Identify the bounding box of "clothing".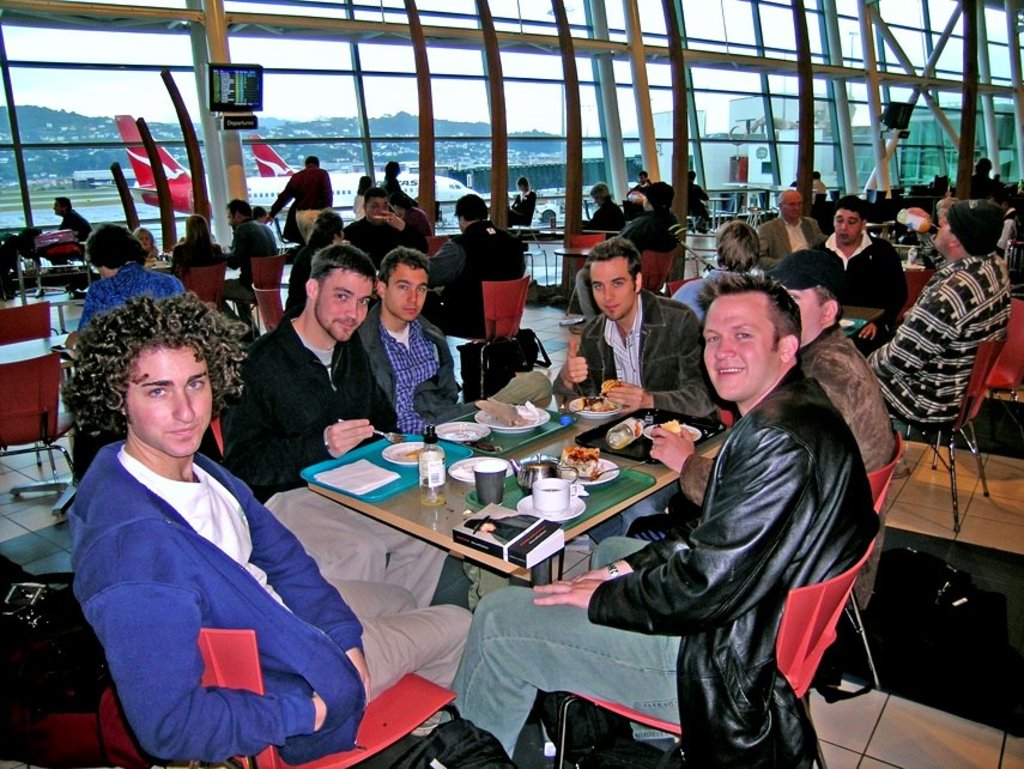
[578, 201, 640, 237].
